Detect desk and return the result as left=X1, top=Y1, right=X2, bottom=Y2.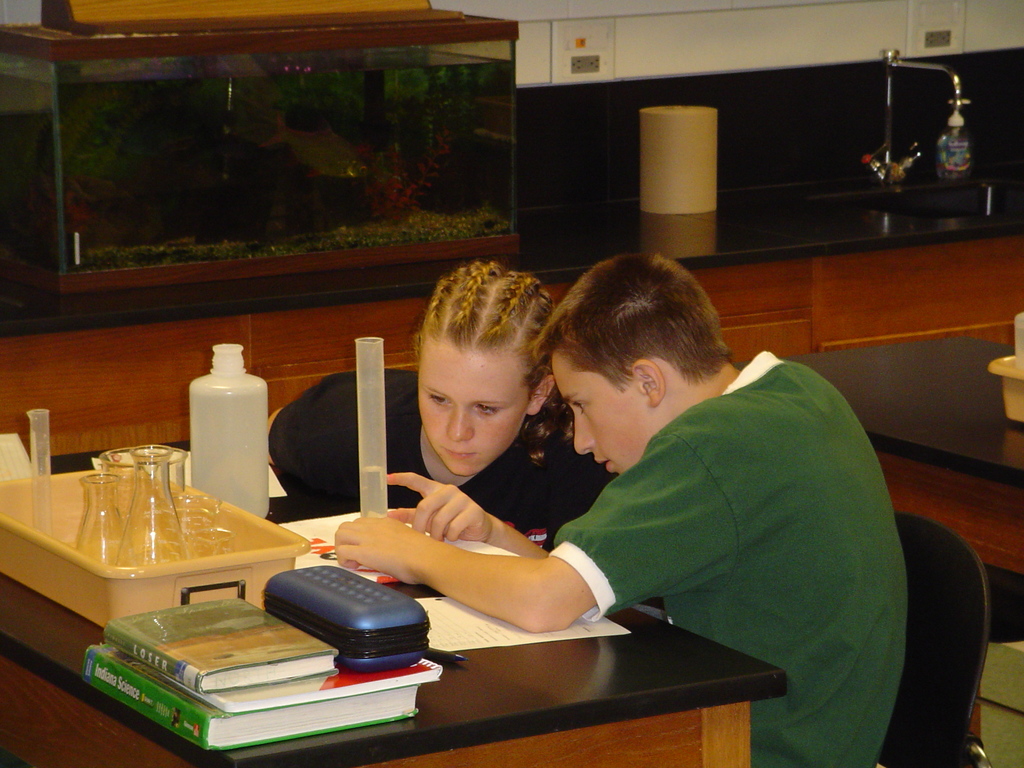
left=0, top=435, right=789, bottom=767.
